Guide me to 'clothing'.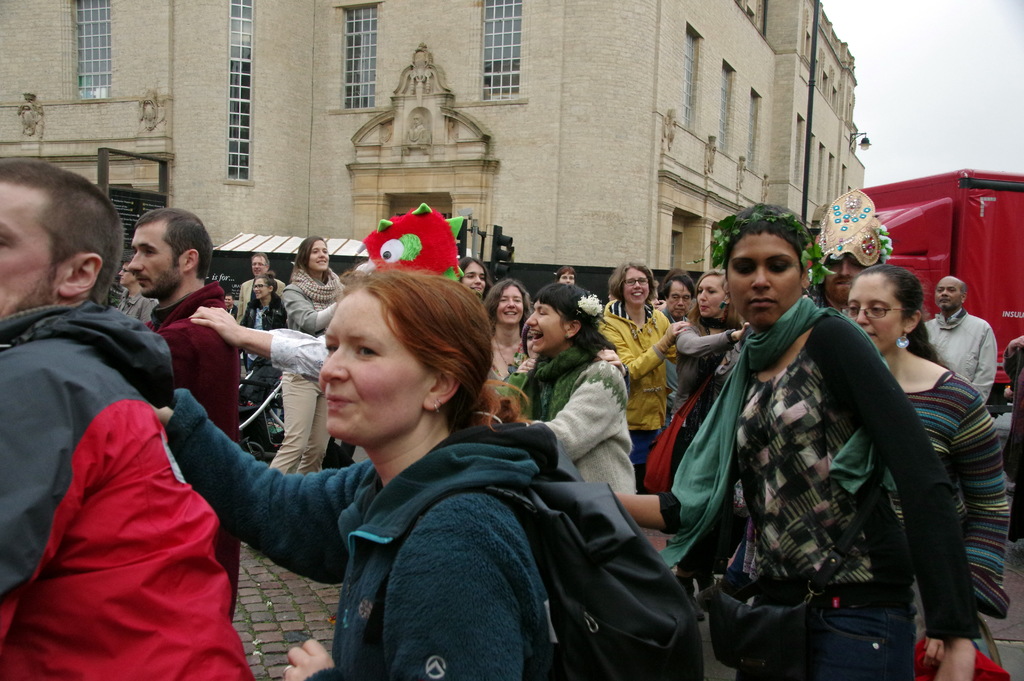
Guidance: pyautogui.locateOnScreen(911, 306, 994, 409).
